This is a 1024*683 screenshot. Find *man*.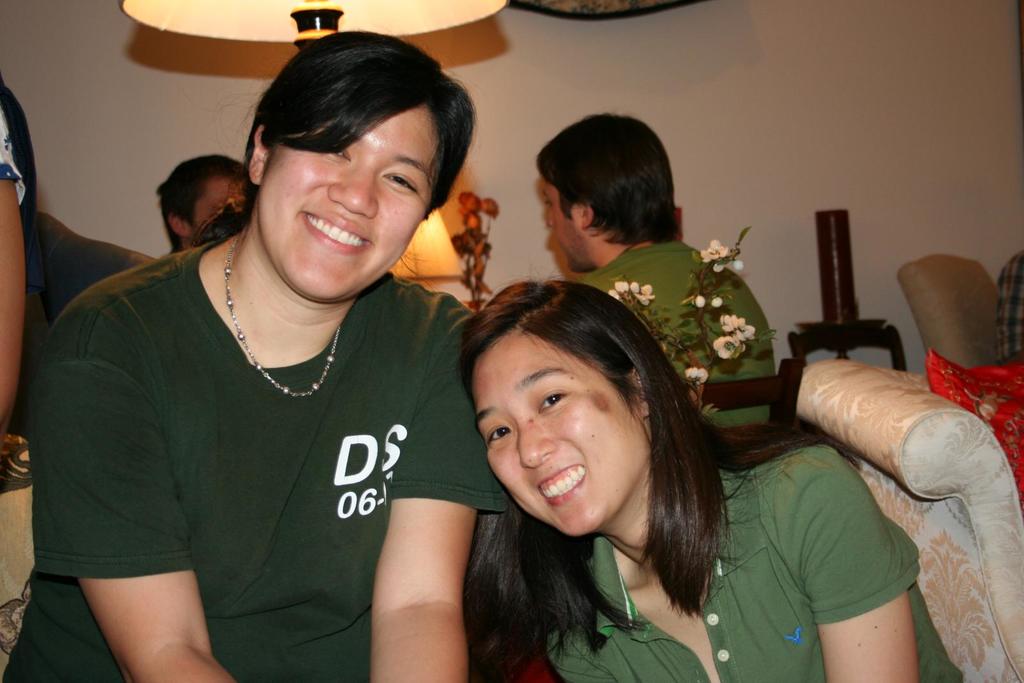
Bounding box: bbox=[532, 112, 780, 433].
